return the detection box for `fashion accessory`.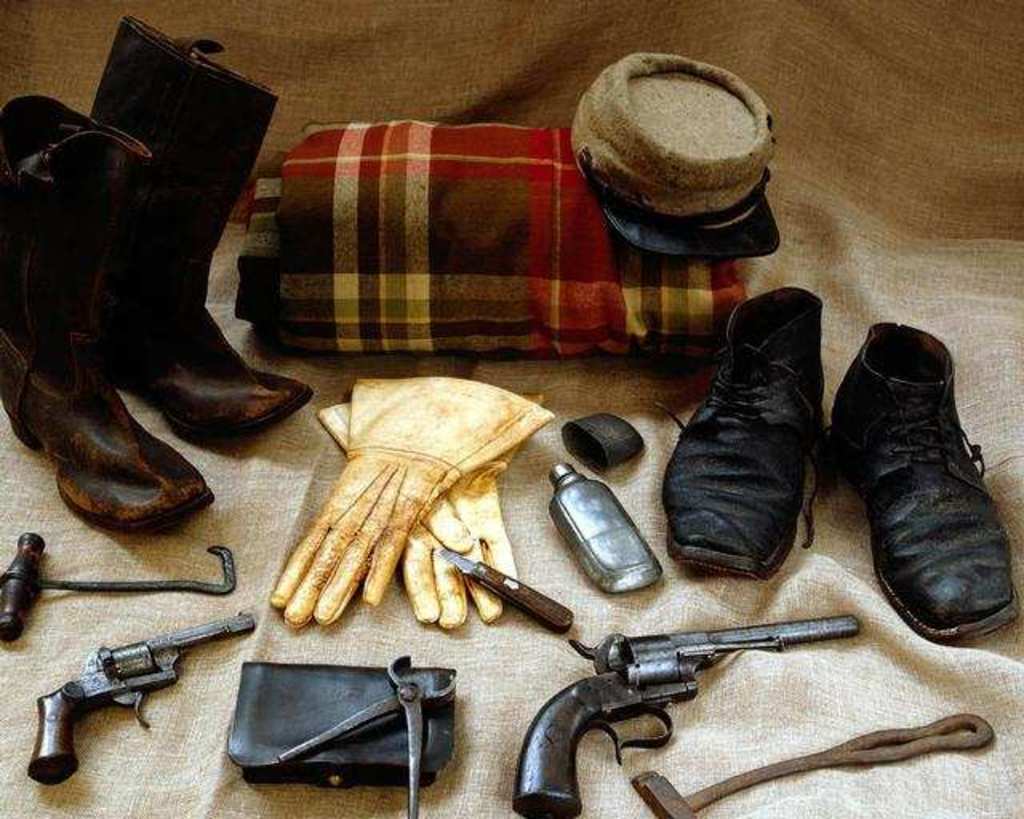
l=827, t=322, r=1021, b=645.
